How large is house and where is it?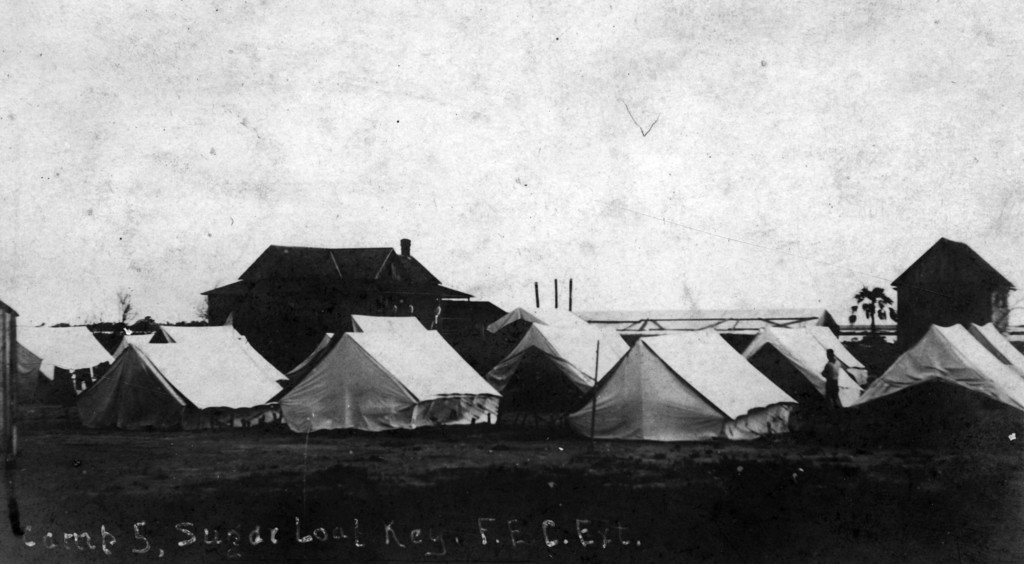
Bounding box: 101/310/306/433.
